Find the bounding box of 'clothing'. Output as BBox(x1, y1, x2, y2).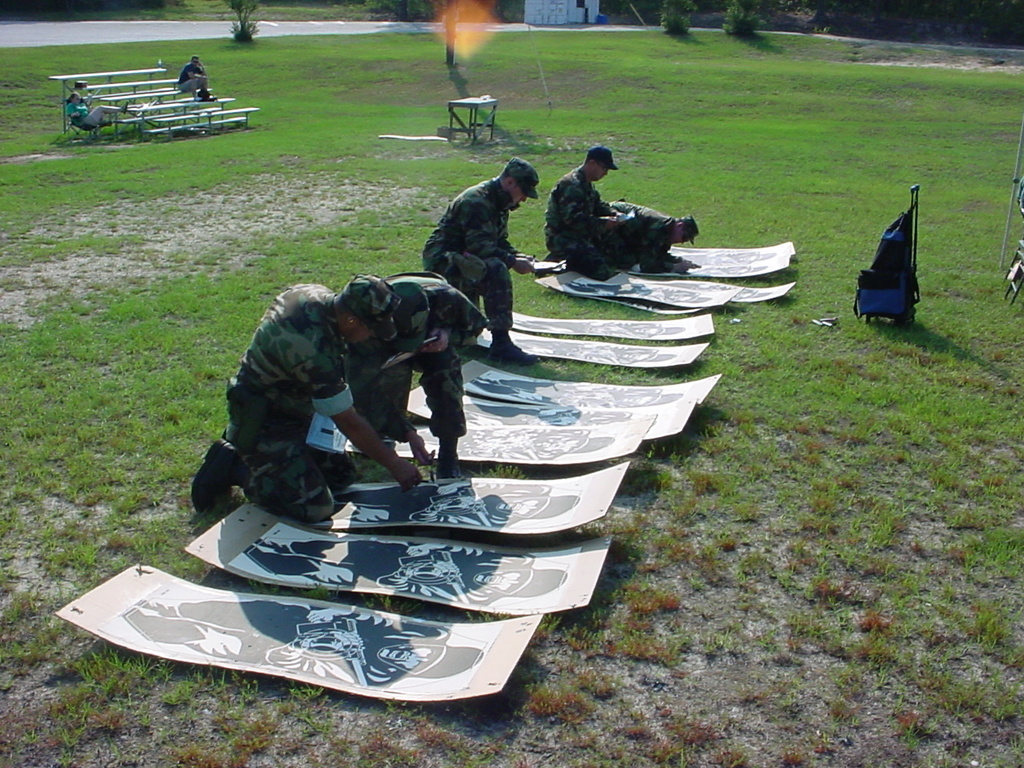
BBox(537, 162, 614, 278).
